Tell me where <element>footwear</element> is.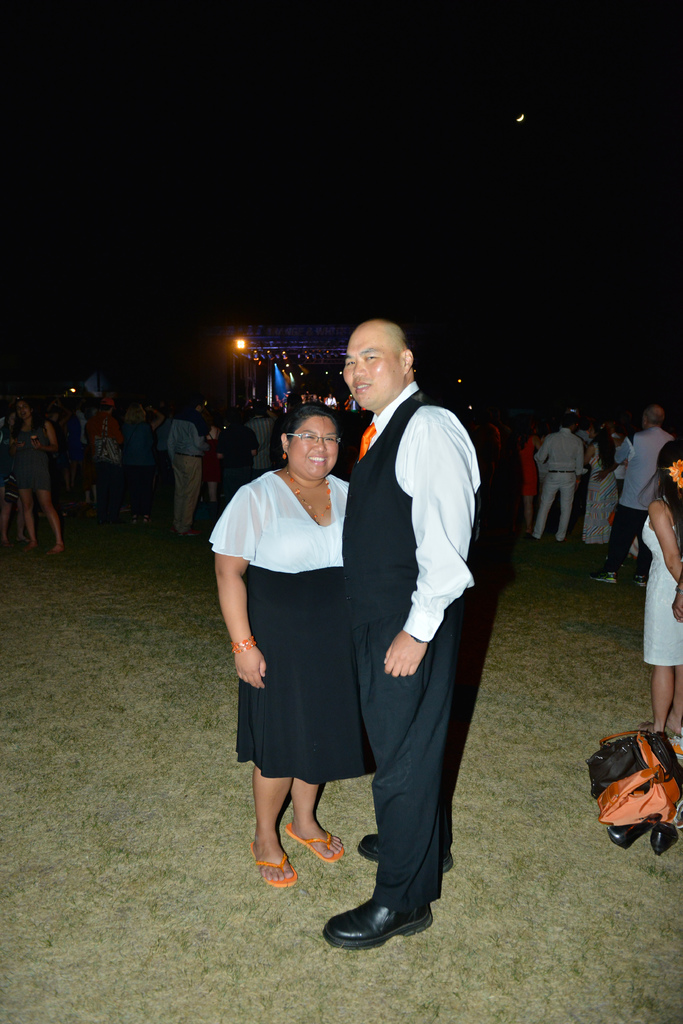
<element>footwear</element> is at bbox(651, 818, 681, 853).
